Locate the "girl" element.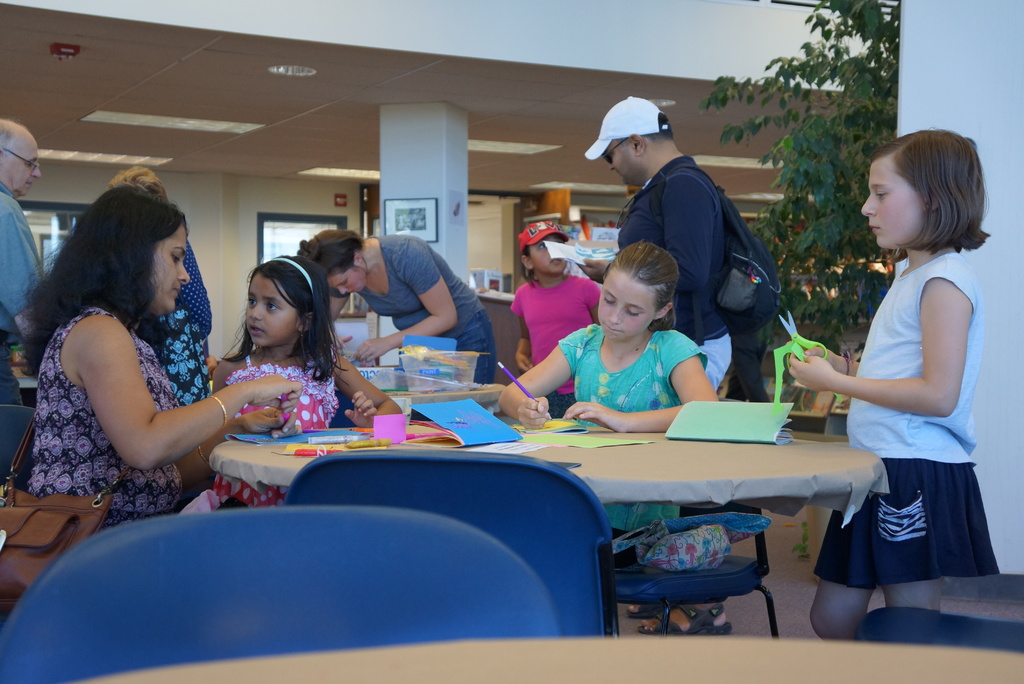
Element bbox: box(204, 254, 409, 507).
